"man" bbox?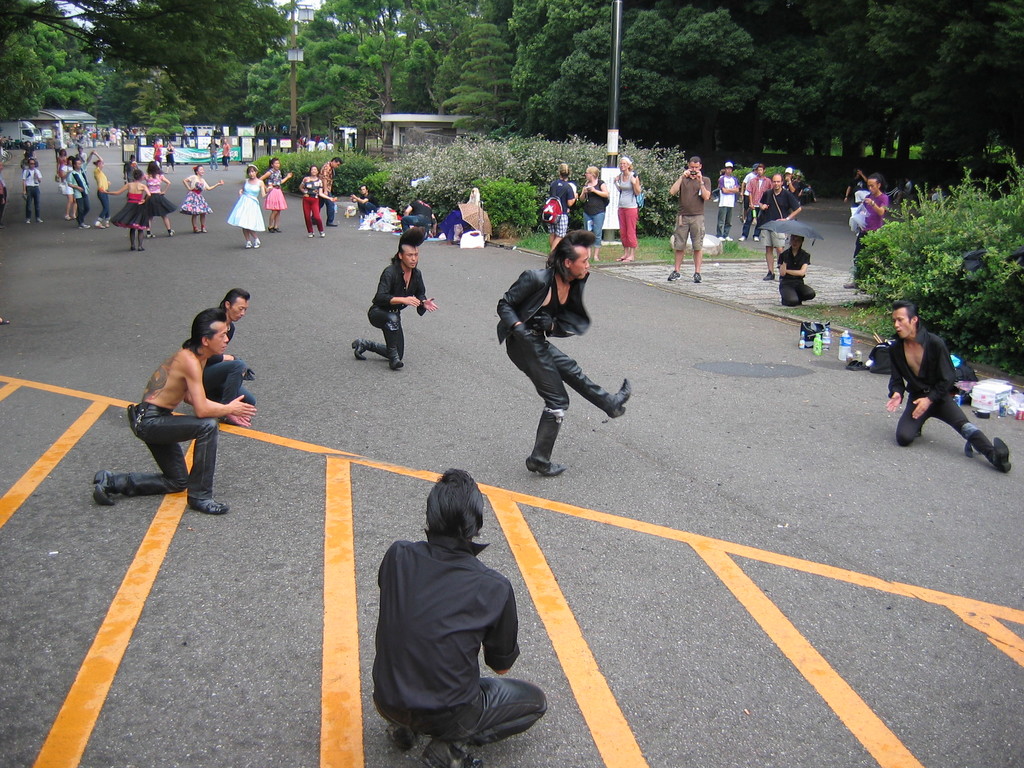
left=752, top=173, right=800, bottom=279
